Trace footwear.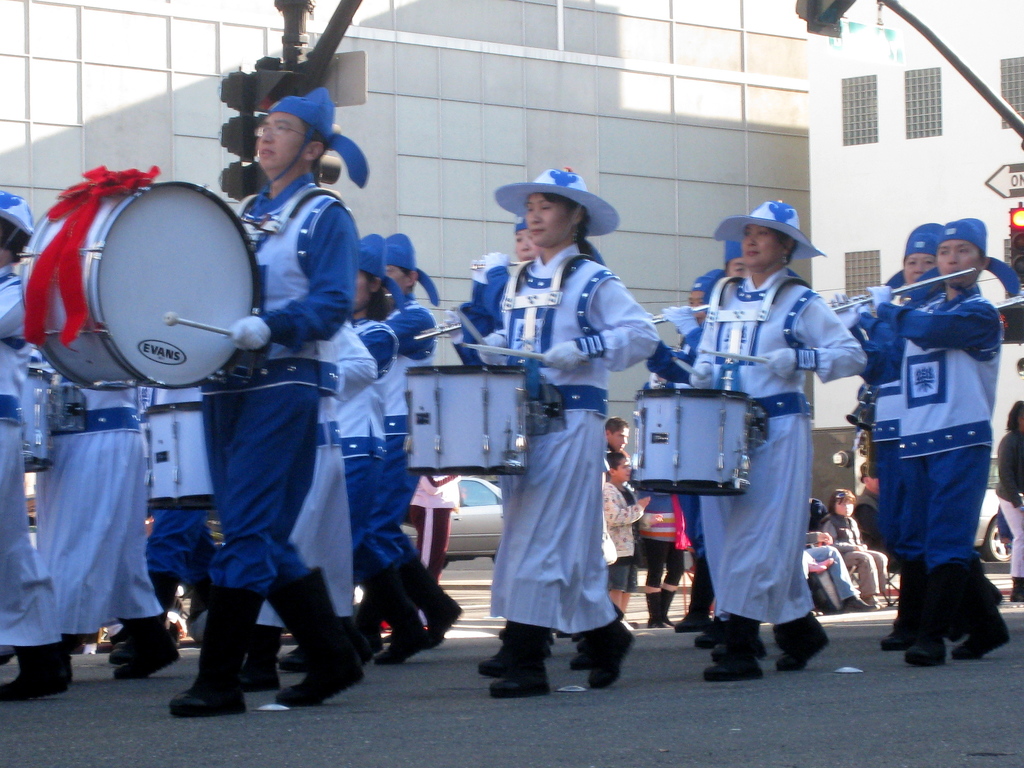
Traced to bbox=[358, 561, 428, 666].
